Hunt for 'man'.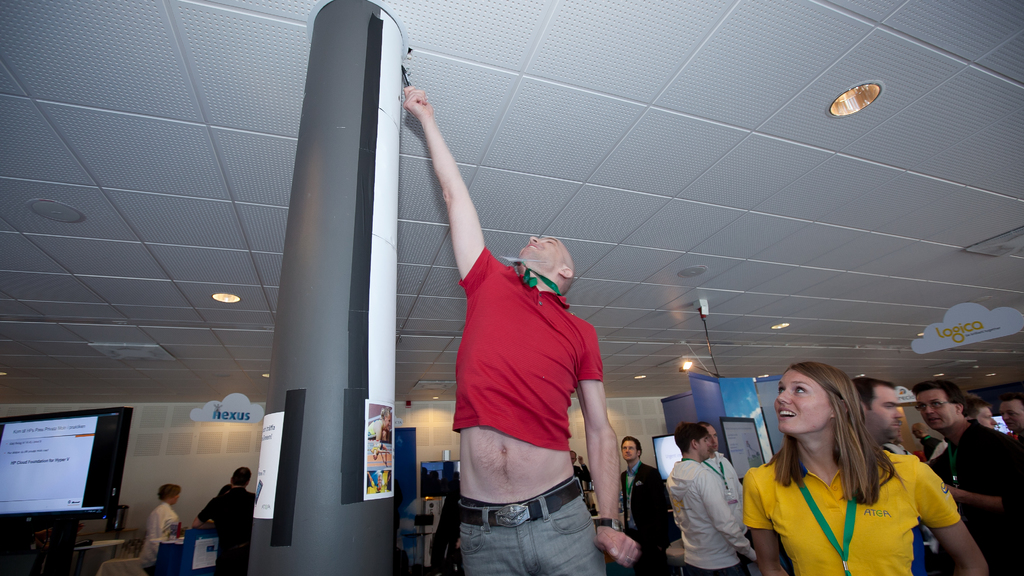
Hunted down at (855,375,935,575).
